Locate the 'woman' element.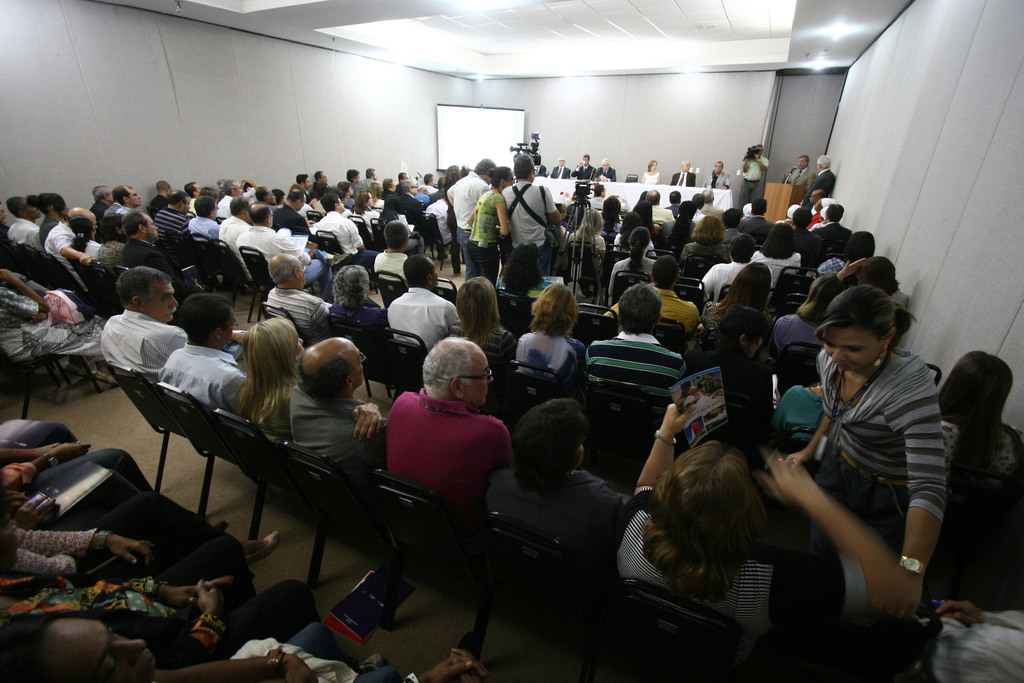
Element bbox: crop(831, 226, 883, 282).
